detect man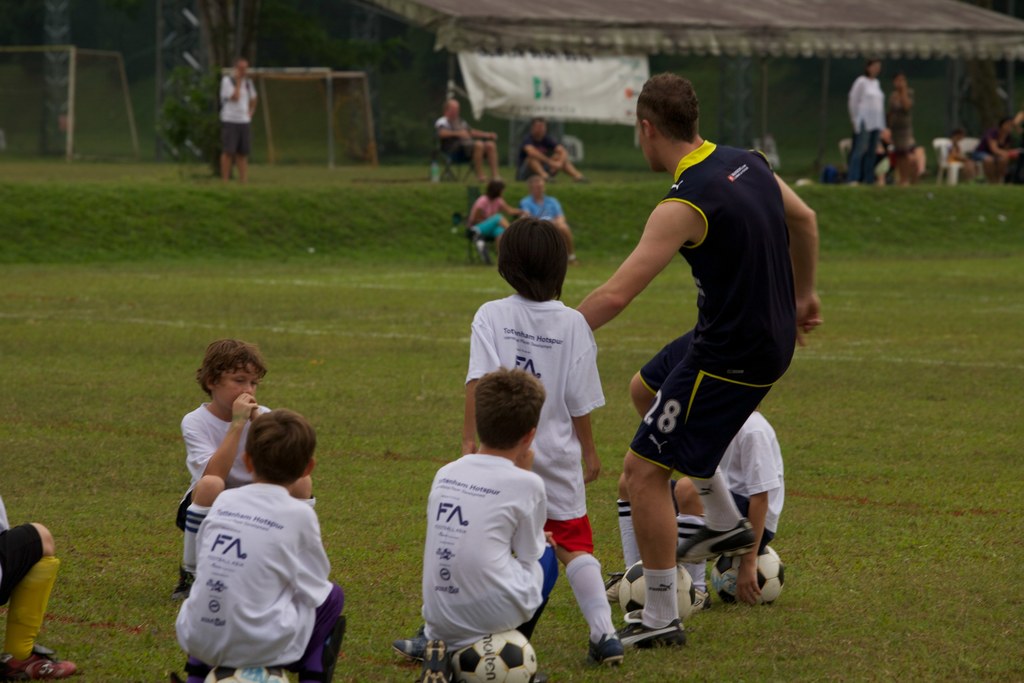
region(591, 73, 824, 645)
